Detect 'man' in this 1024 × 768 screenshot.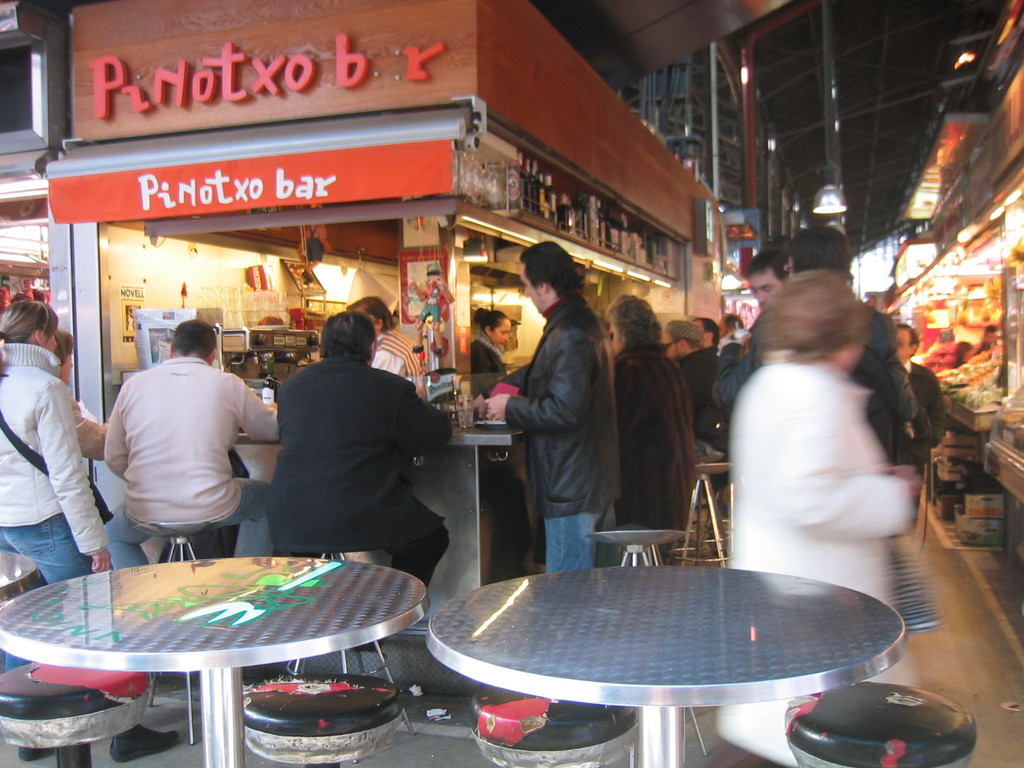
Detection: box=[889, 318, 950, 462].
